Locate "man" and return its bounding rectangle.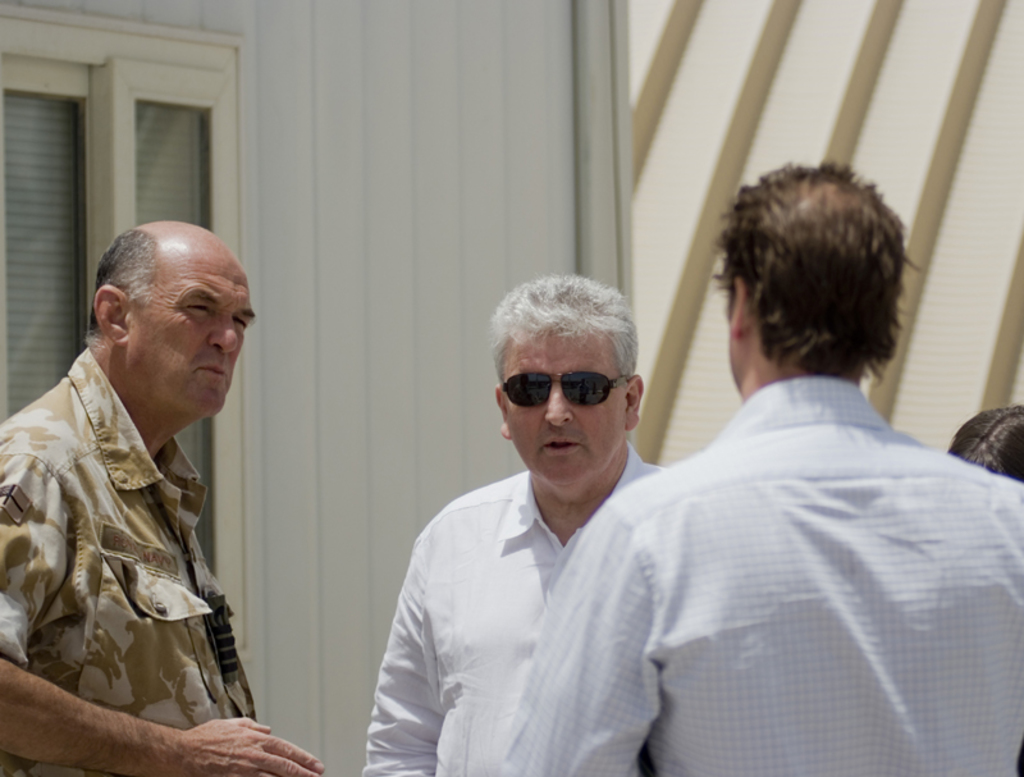
498:159:1023:776.
